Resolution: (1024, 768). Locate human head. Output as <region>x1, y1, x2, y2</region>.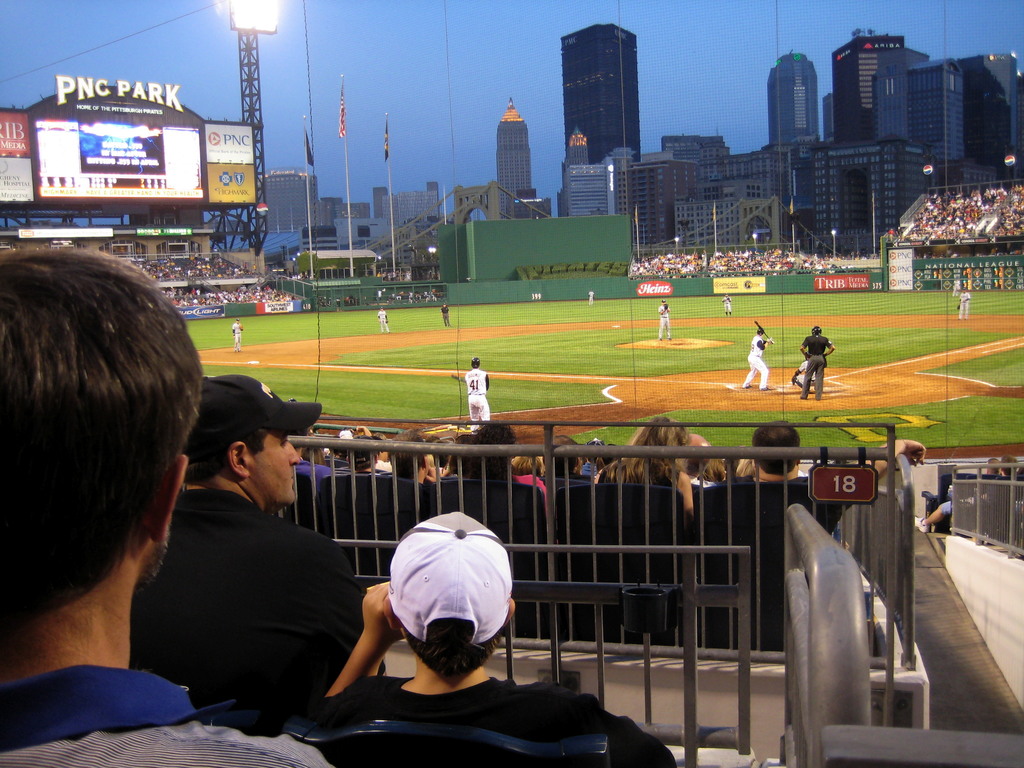
<region>235, 317, 241, 323</region>.
